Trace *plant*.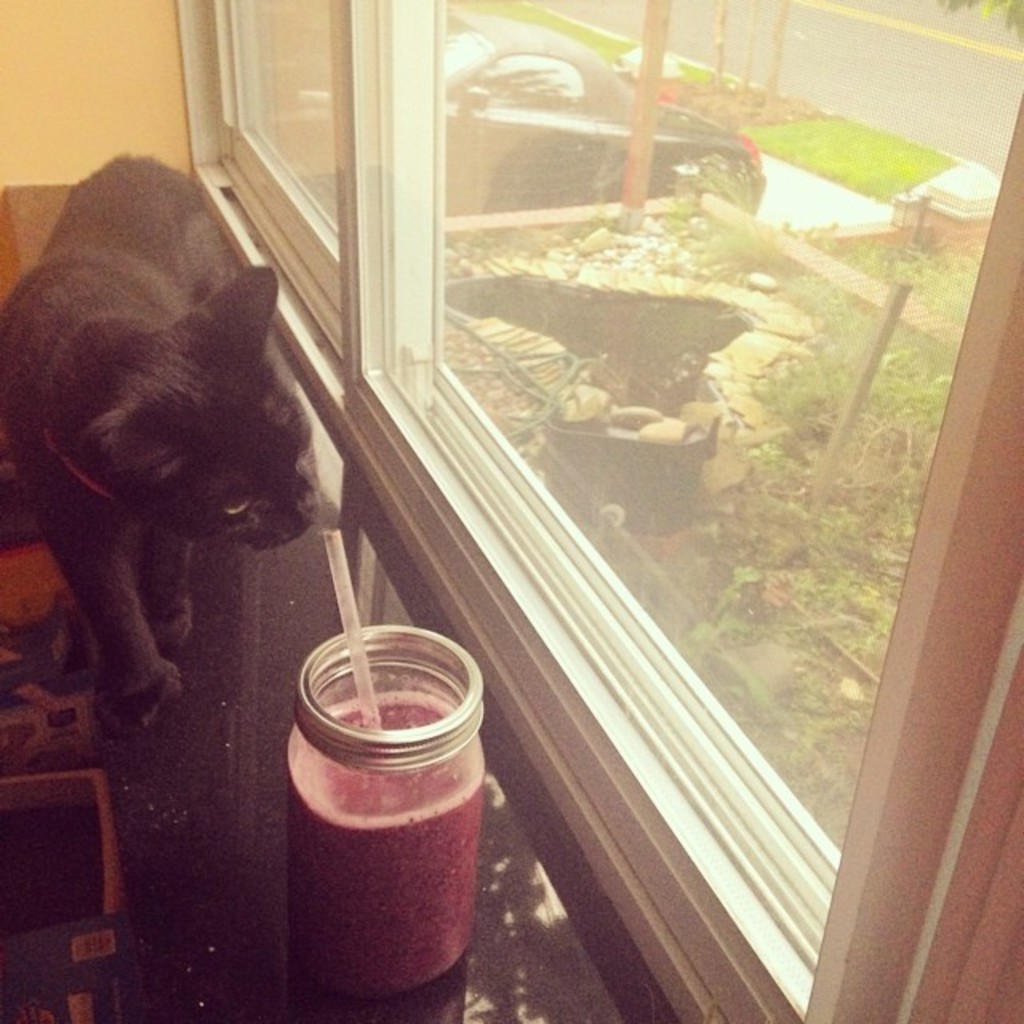
Traced to l=754, t=106, r=965, b=202.
